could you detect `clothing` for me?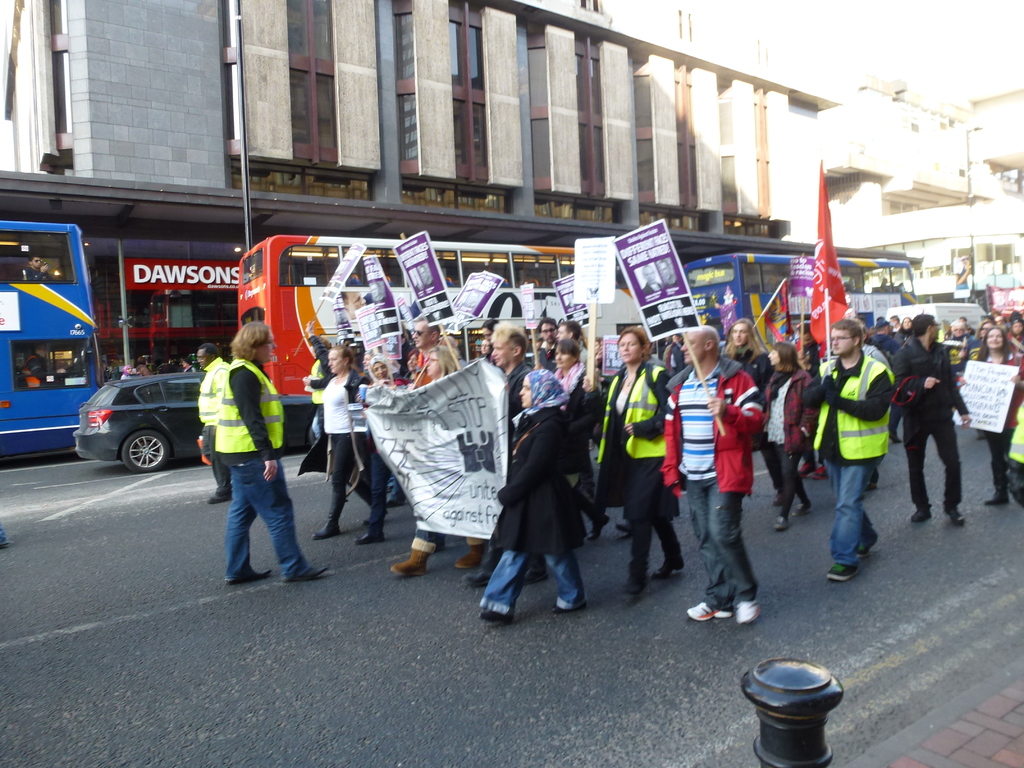
Detection result: 486/359/600/614.
